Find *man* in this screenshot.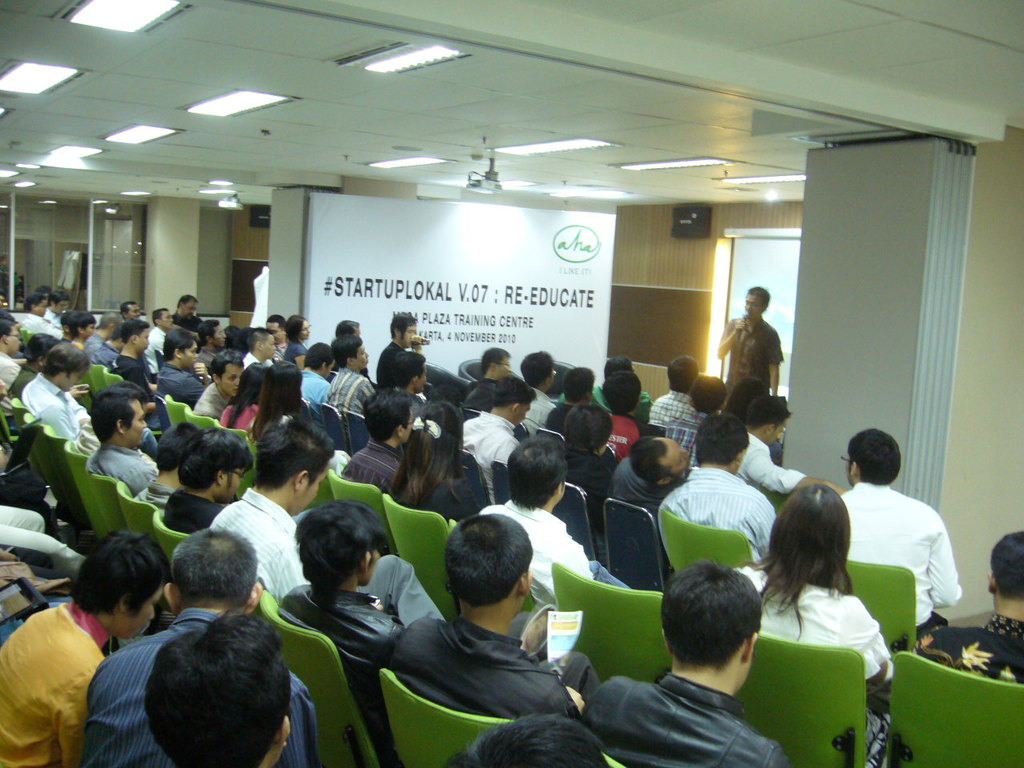
The bounding box for *man* is x1=153, y1=303, x2=181, y2=338.
